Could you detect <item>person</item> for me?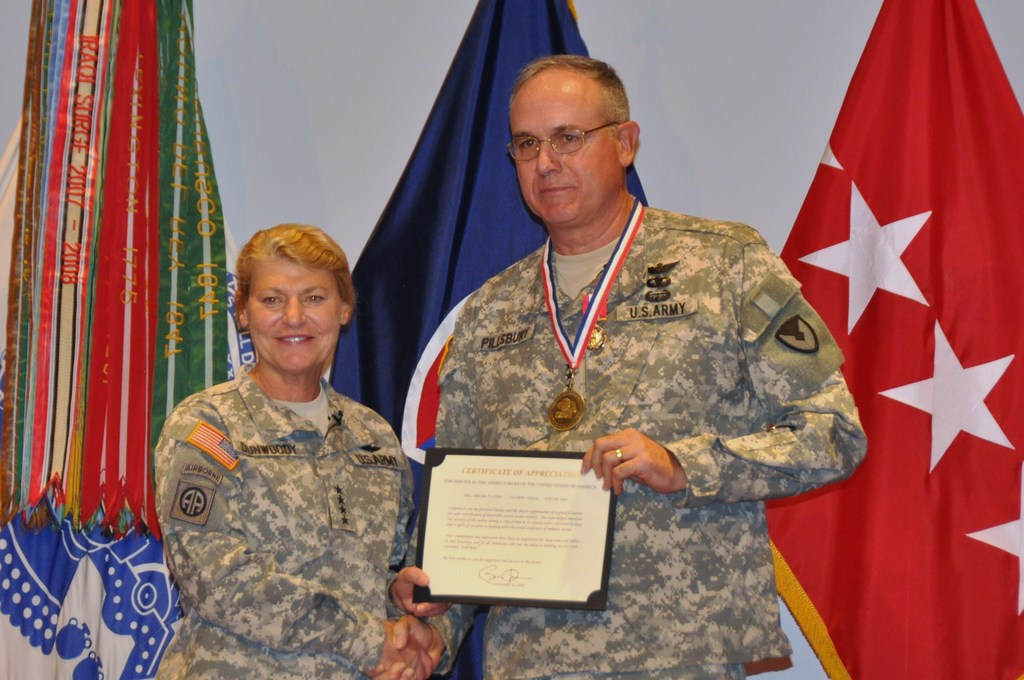
Detection result: box=[364, 52, 868, 679].
